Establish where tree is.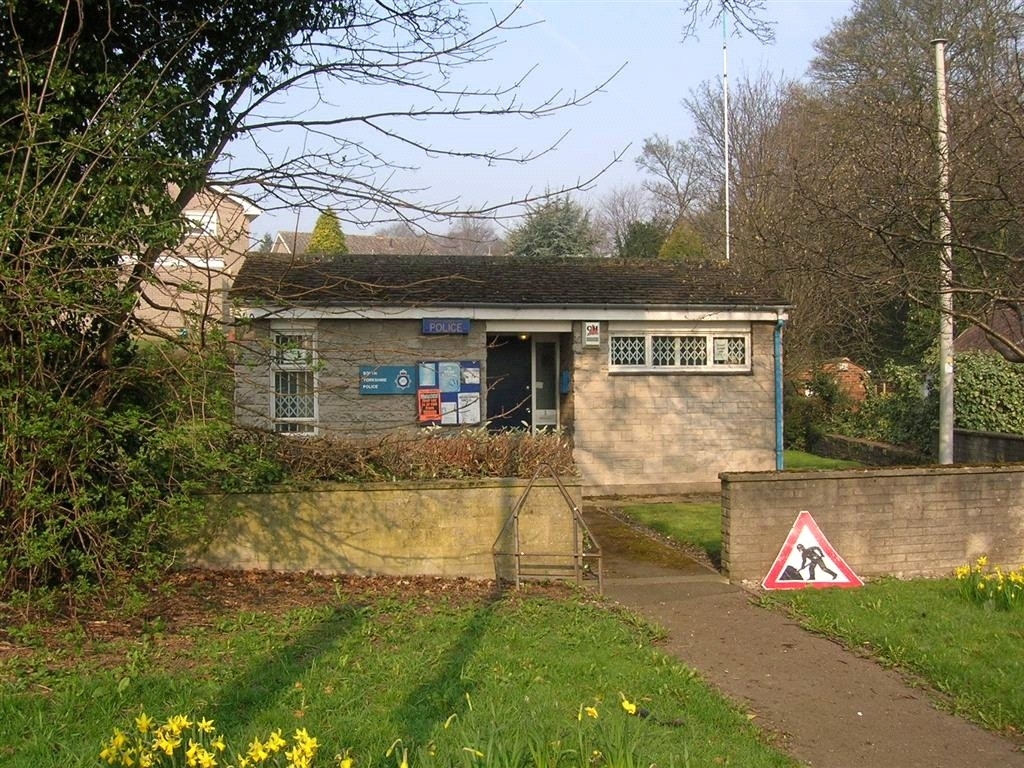
Established at {"left": 677, "top": 62, "right": 811, "bottom": 301}.
